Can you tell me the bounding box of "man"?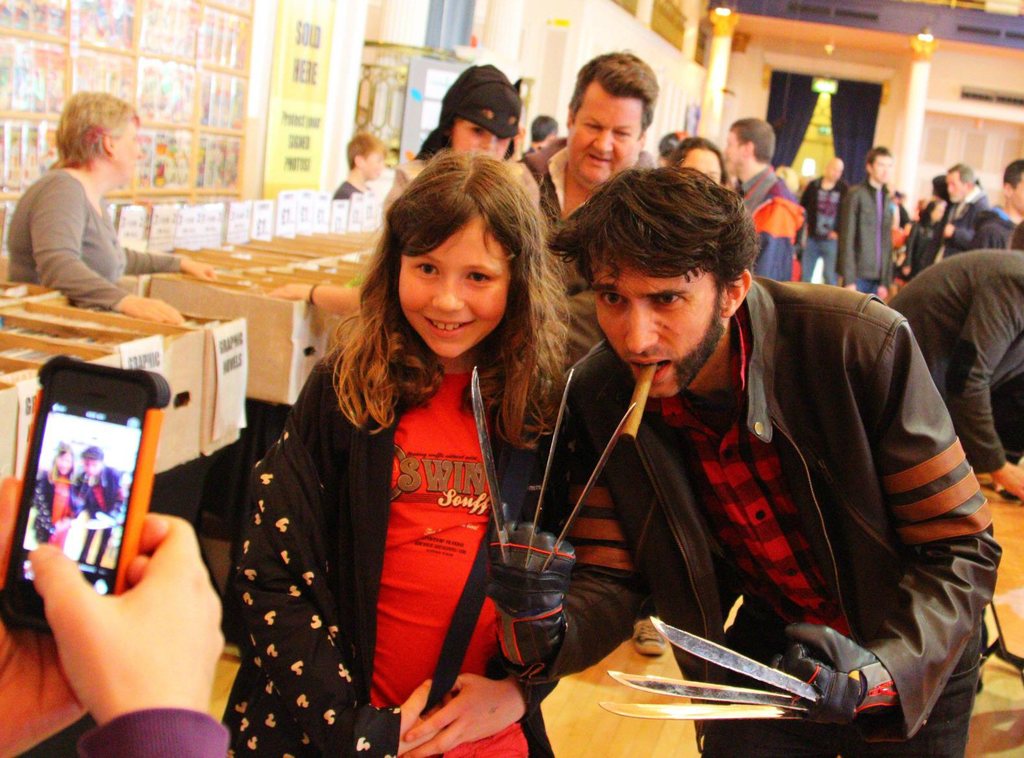
(912, 161, 990, 273).
